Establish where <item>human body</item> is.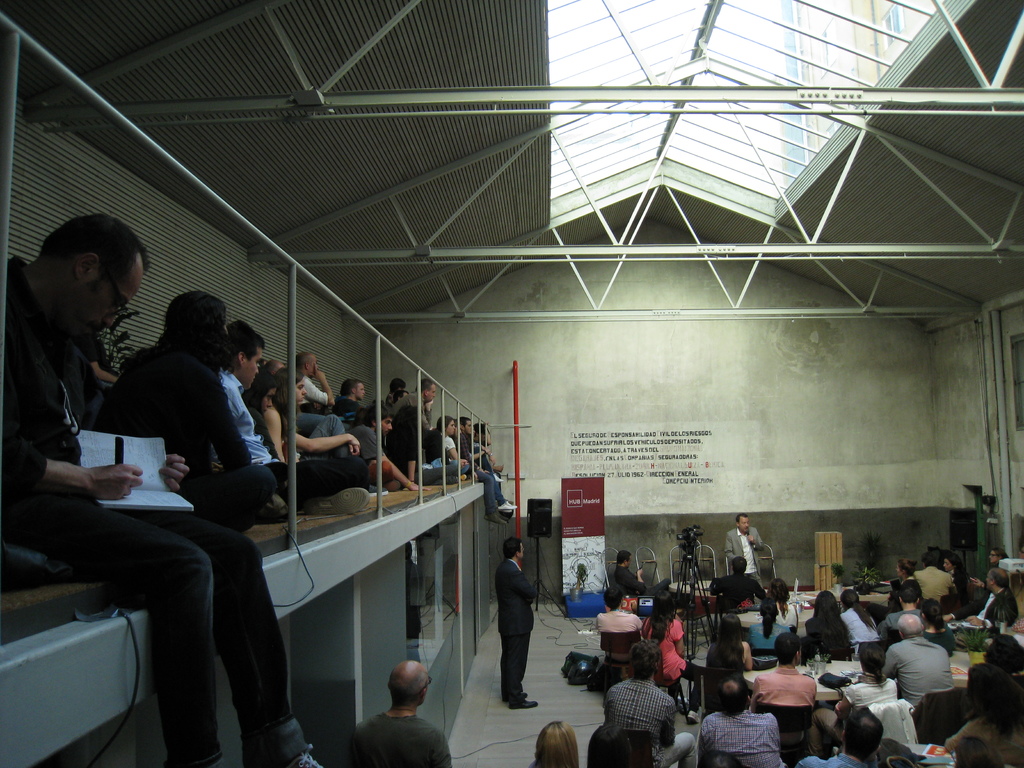
Established at rect(351, 406, 424, 486).
